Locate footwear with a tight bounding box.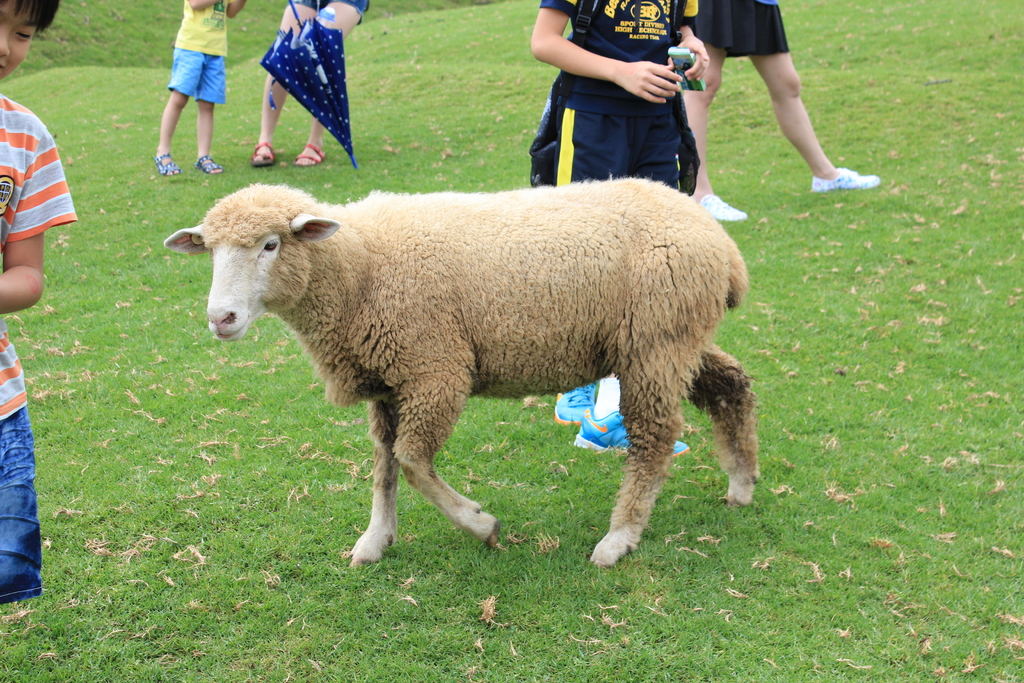
left=253, top=140, right=276, bottom=168.
